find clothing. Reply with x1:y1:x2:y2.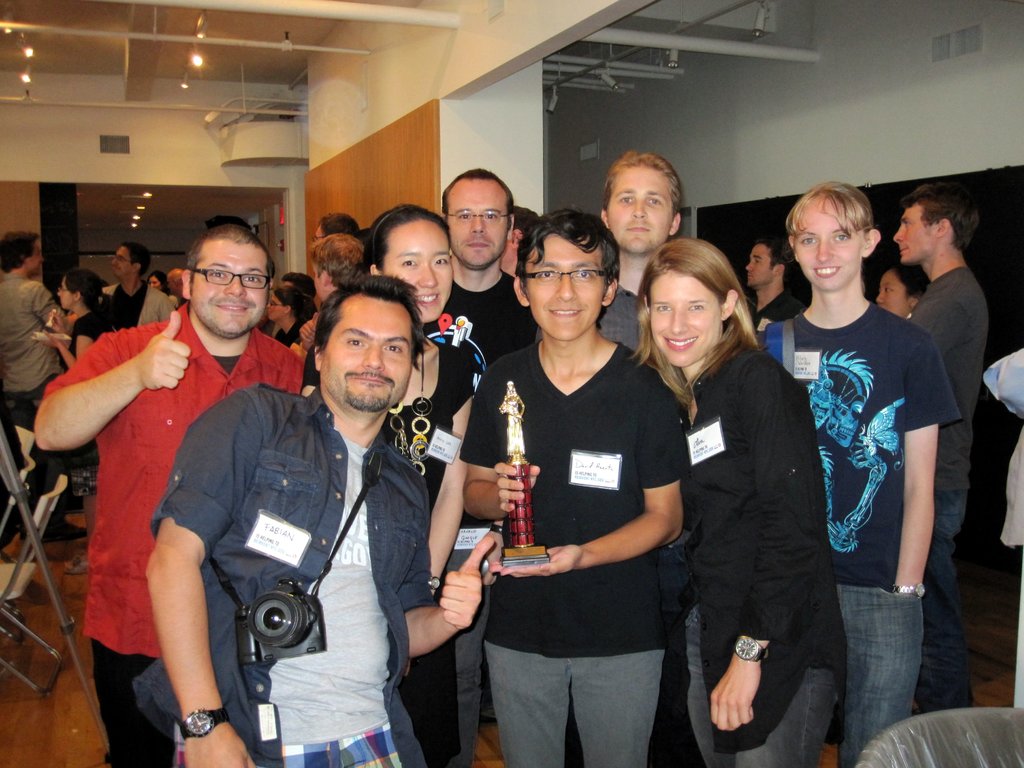
906:271:990:710.
